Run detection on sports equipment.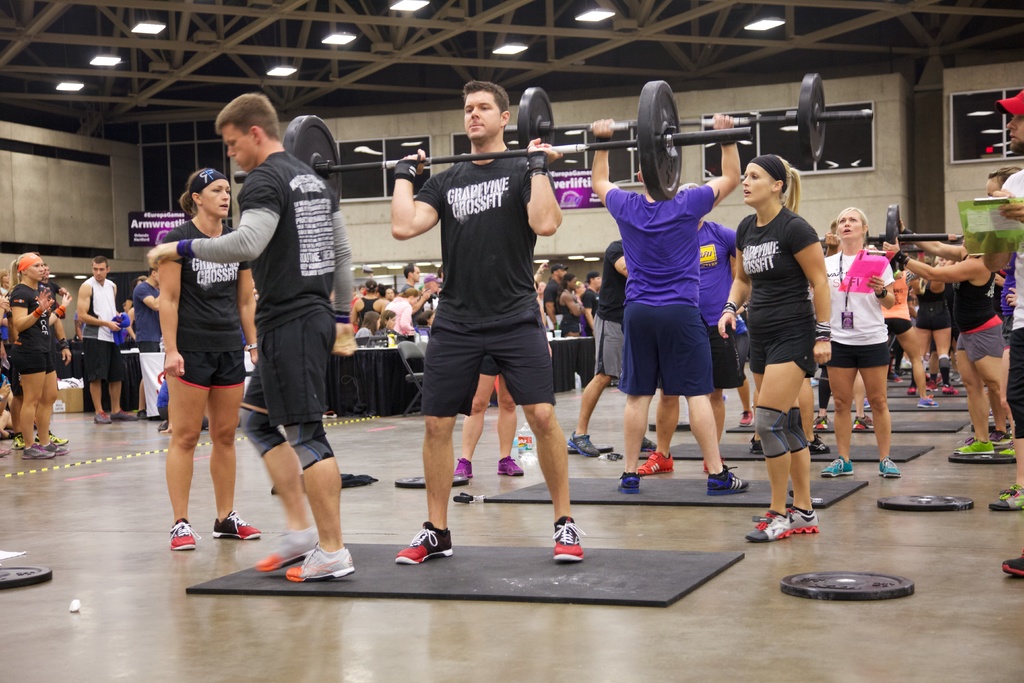
Result: bbox(882, 494, 977, 516).
